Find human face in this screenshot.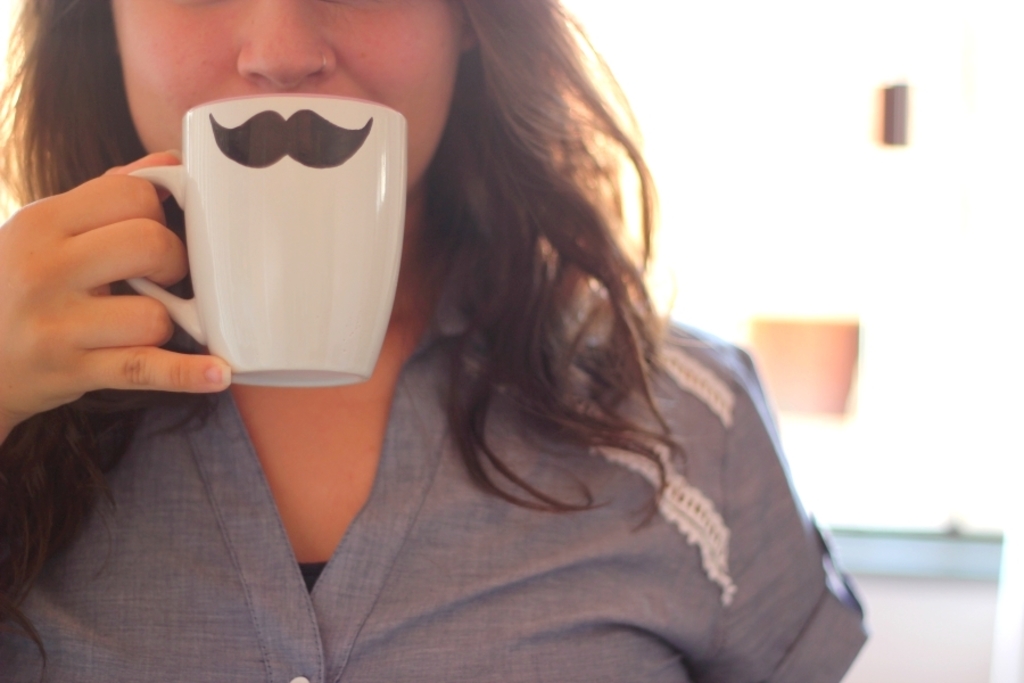
The bounding box for human face is select_region(109, 0, 464, 194).
